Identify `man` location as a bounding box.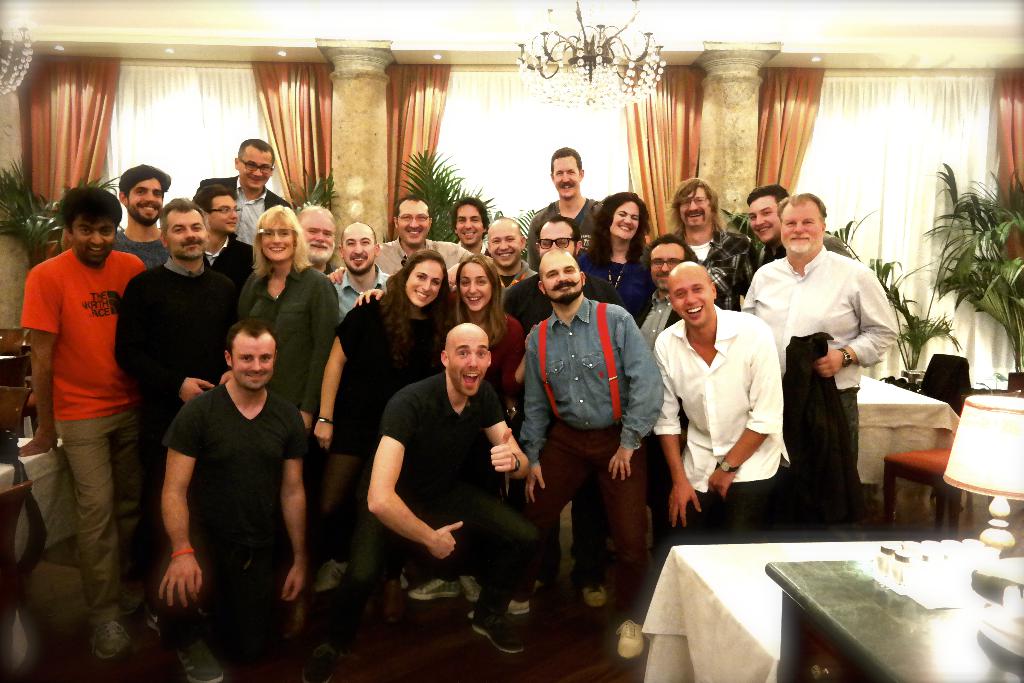
BBox(447, 215, 538, 288).
